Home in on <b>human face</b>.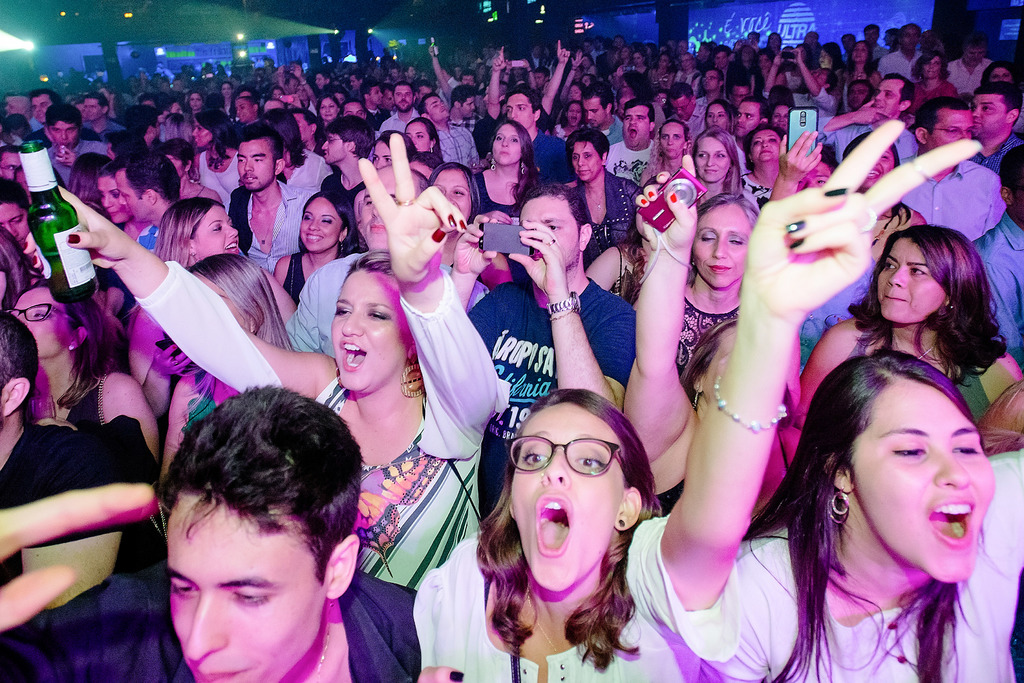
Homed in at <box>680,52,692,69</box>.
